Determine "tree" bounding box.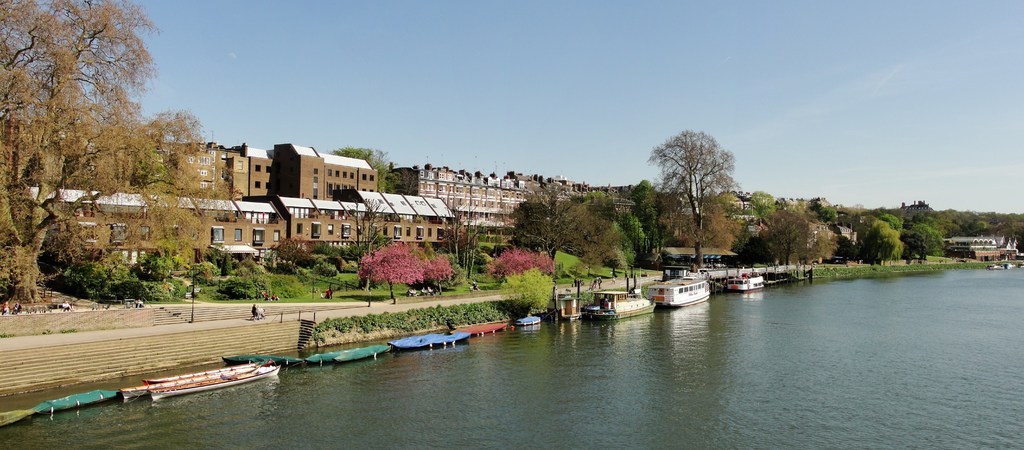
Determined: 483, 245, 557, 288.
